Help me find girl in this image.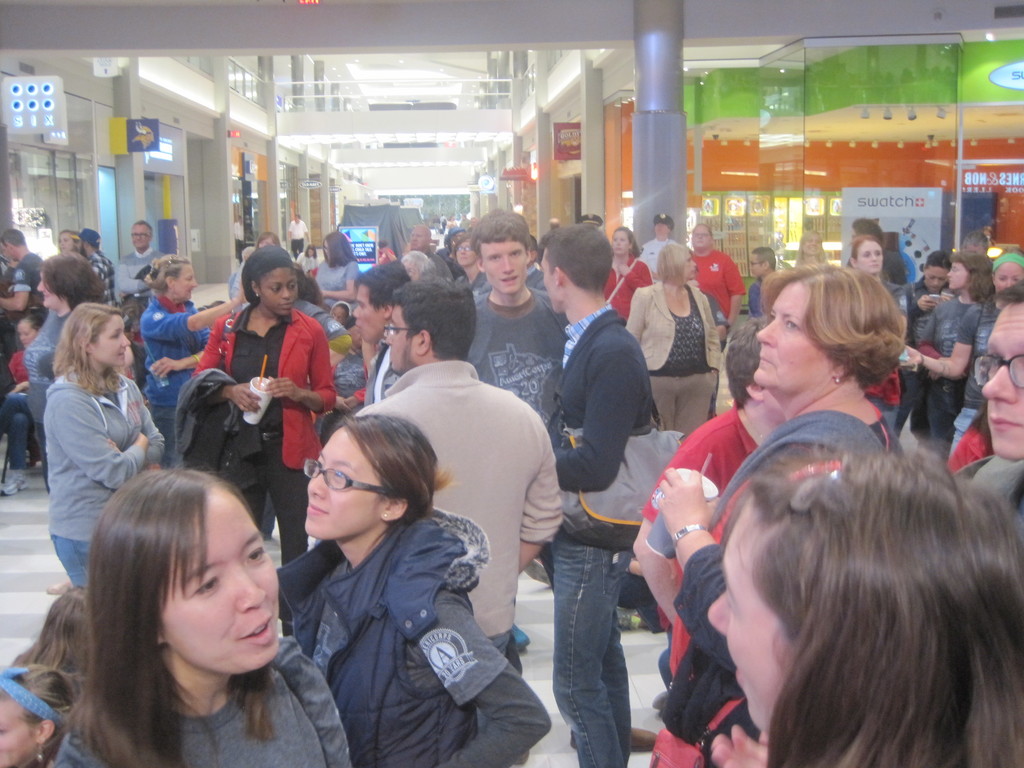
Found it: (913, 246, 993, 458).
